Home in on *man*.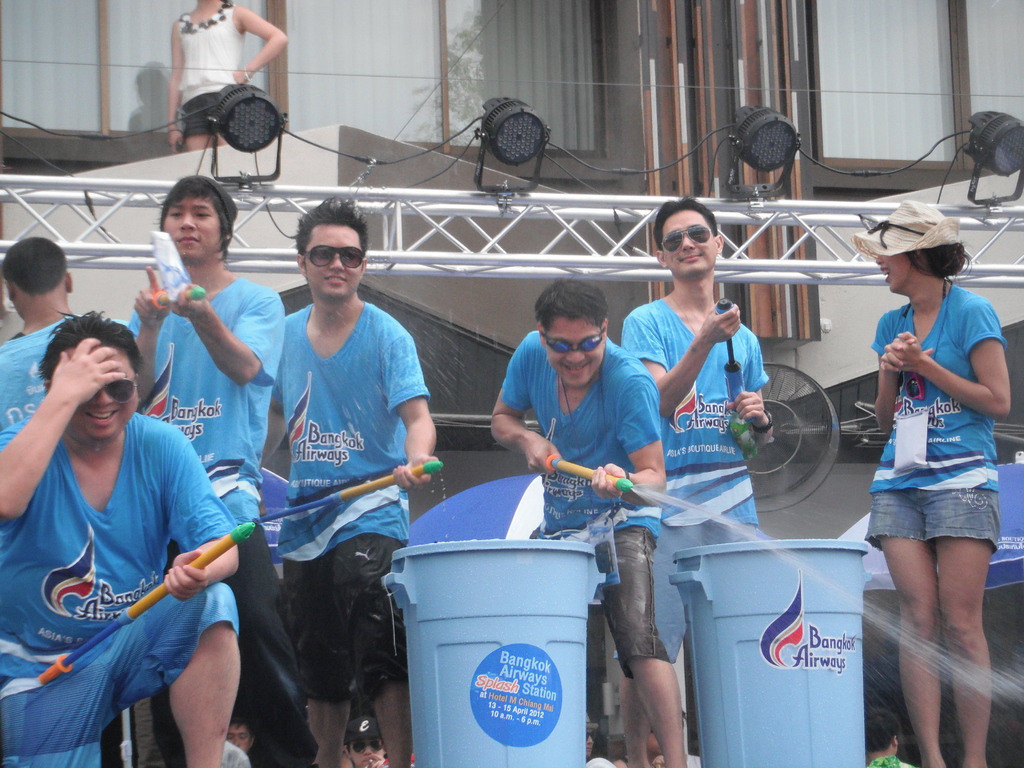
Homed in at x1=621, y1=196, x2=765, y2=767.
